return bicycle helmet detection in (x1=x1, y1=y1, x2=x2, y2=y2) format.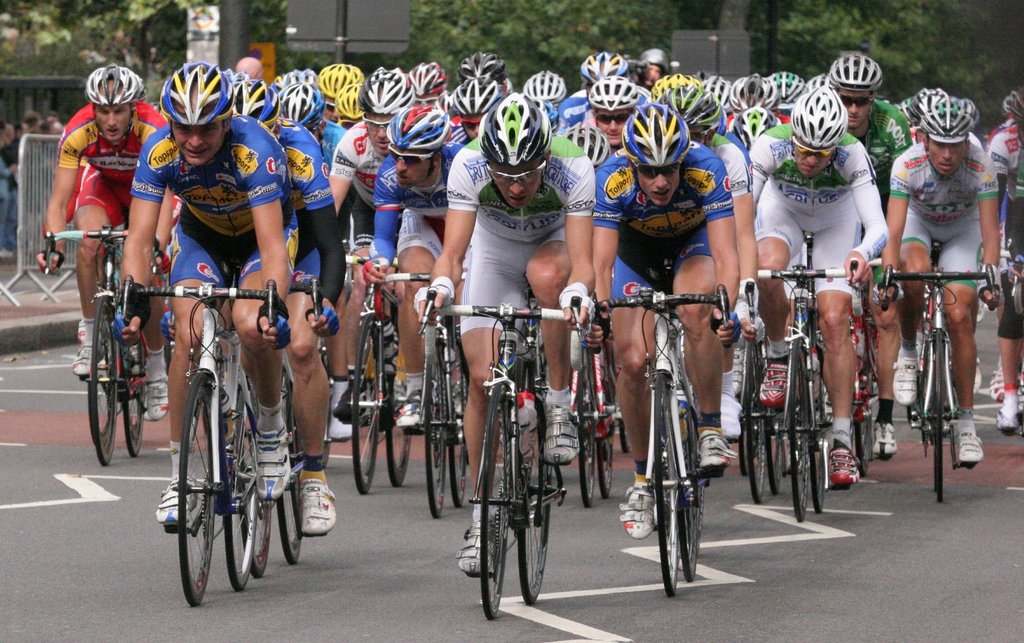
(x1=692, y1=72, x2=726, y2=109).
